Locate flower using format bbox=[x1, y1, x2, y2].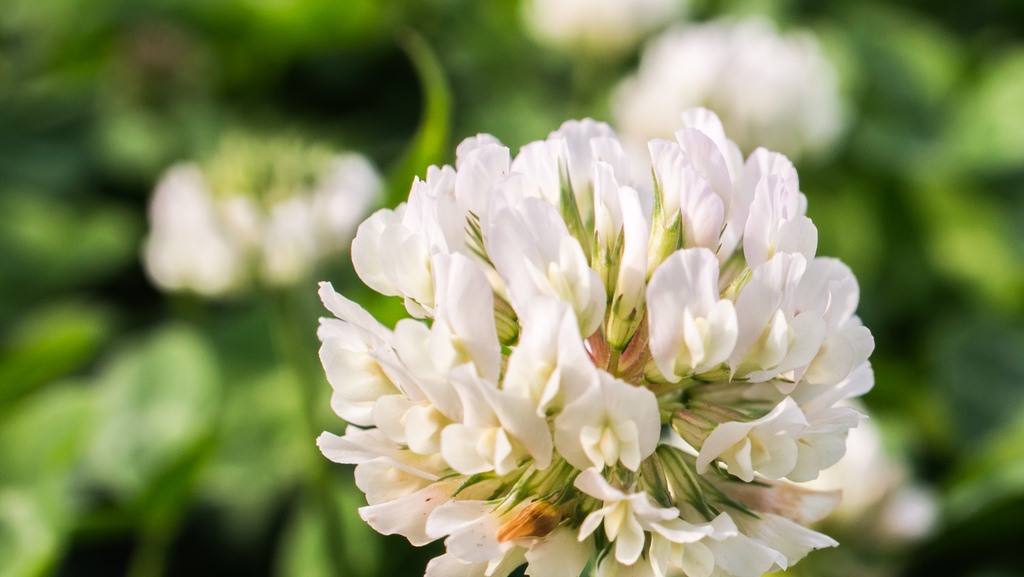
bbox=[312, 104, 886, 573].
